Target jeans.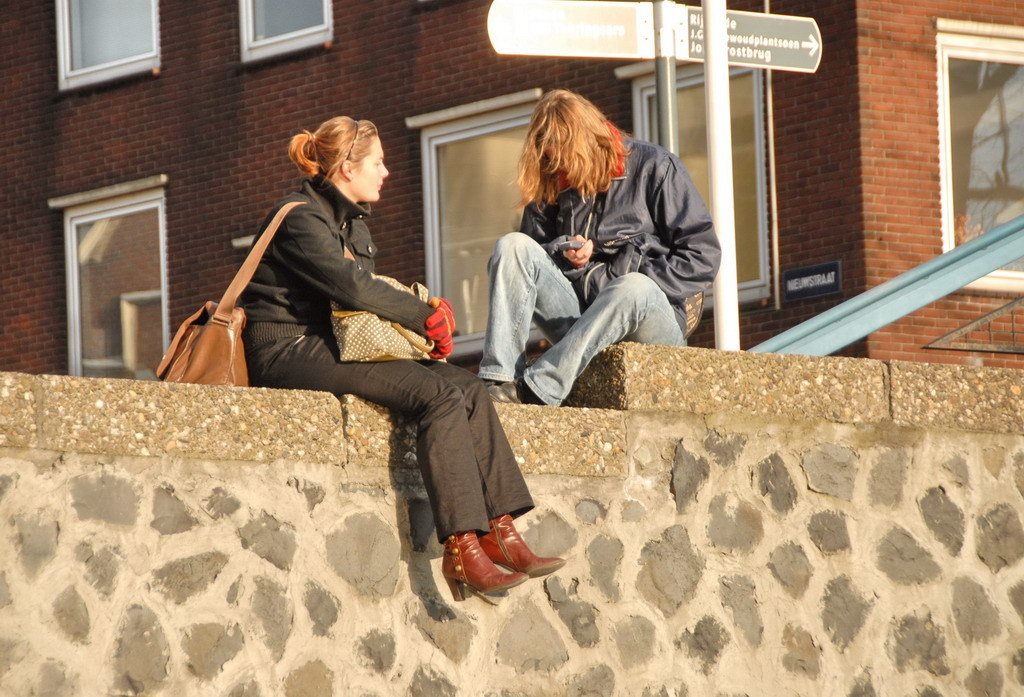
Target region: bbox(463, 242, 680, 400).
